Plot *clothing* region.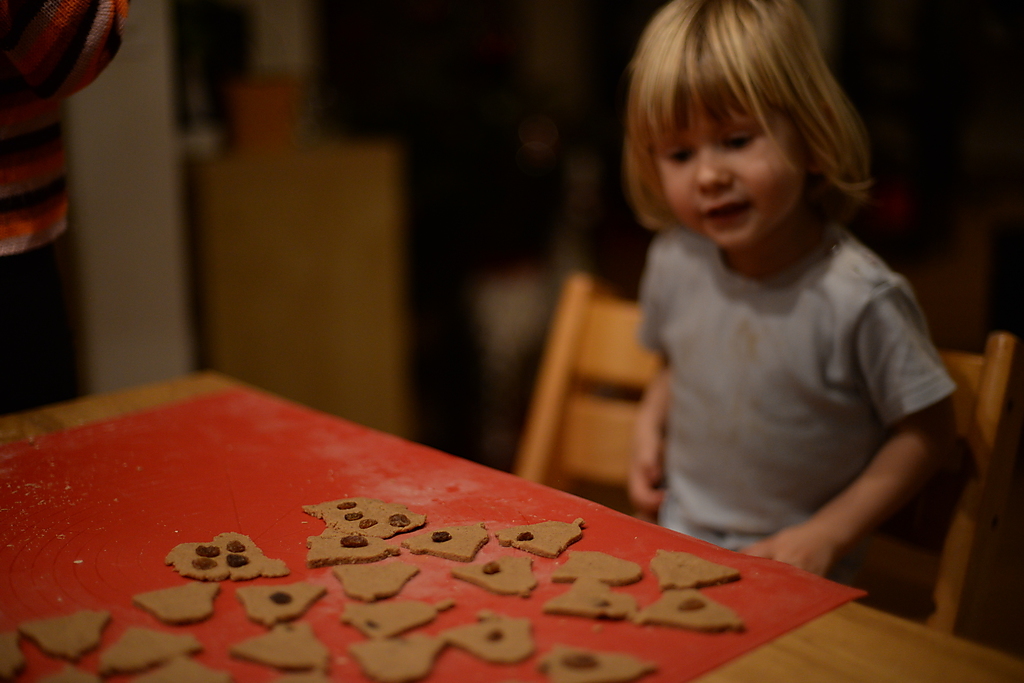
Plotted at [0, 0, 128, 407].
